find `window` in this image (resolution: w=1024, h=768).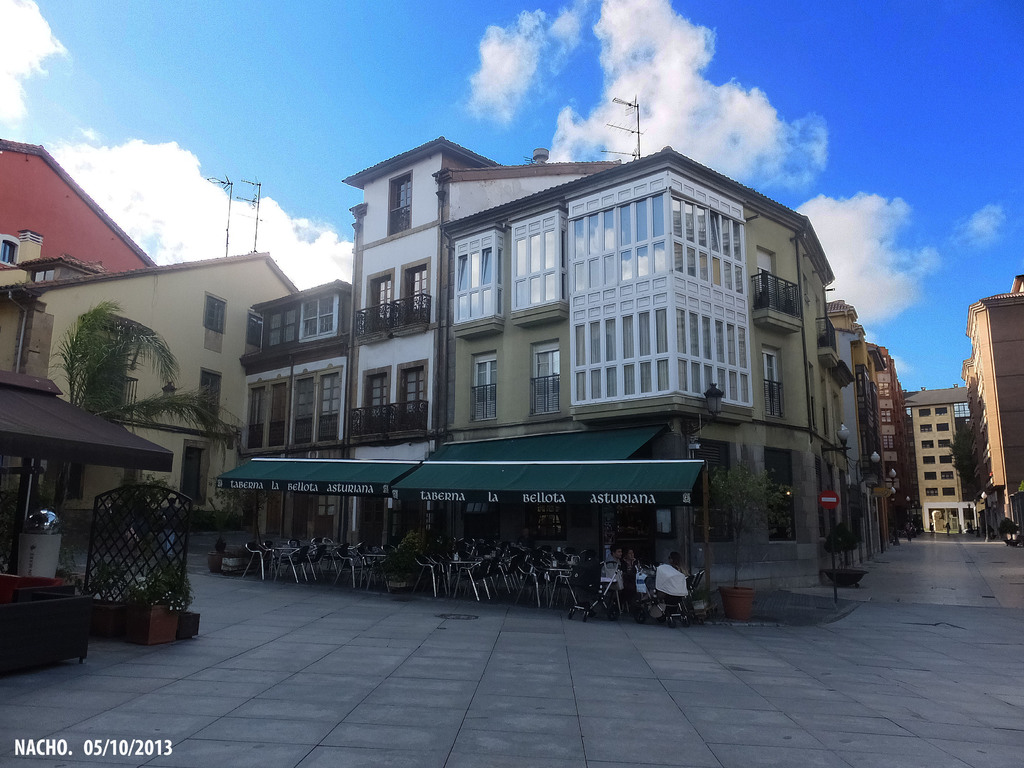
(left=262, top=304, right=298, bottom=351).
